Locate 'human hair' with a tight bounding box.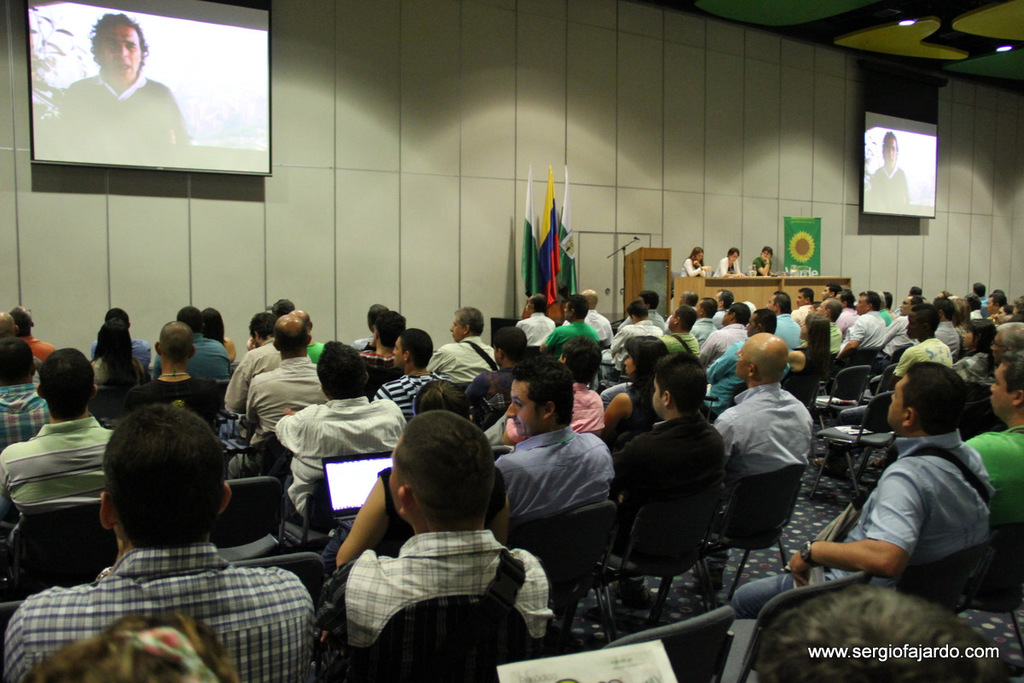
pyautogui.locateOnScreen(452, 306, 483, 336).
